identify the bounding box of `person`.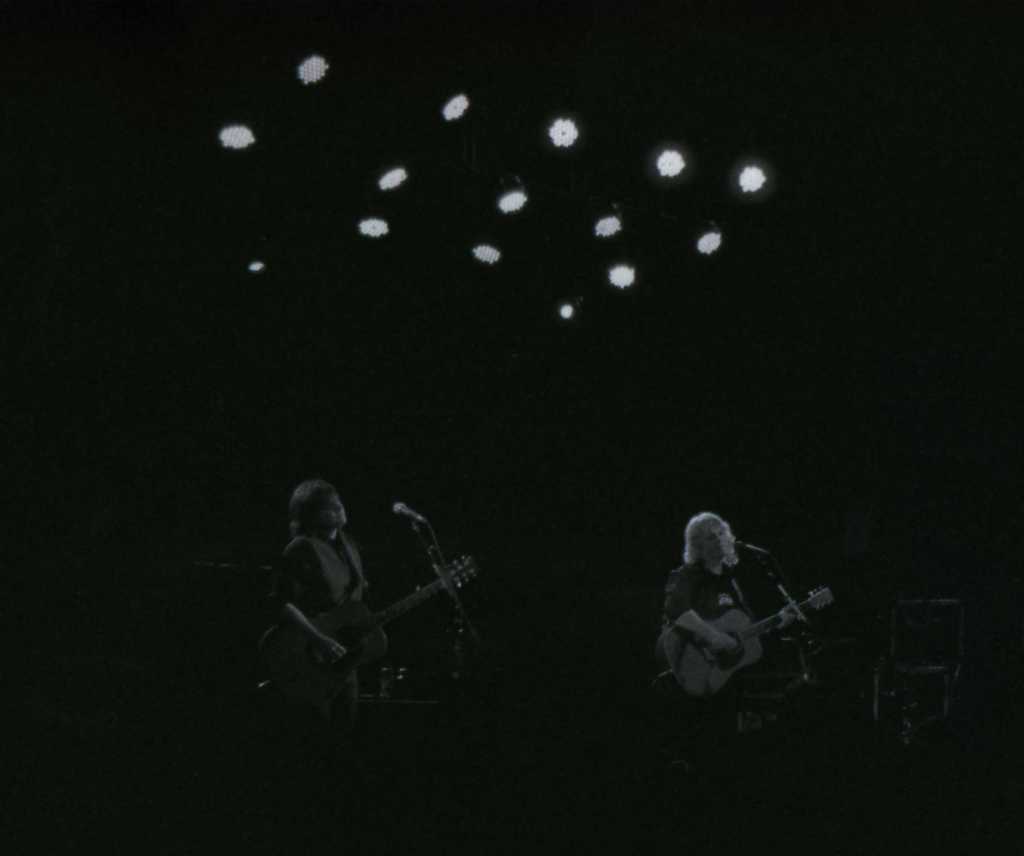
[x1=659, y1=507, x2=803, y2=663].
